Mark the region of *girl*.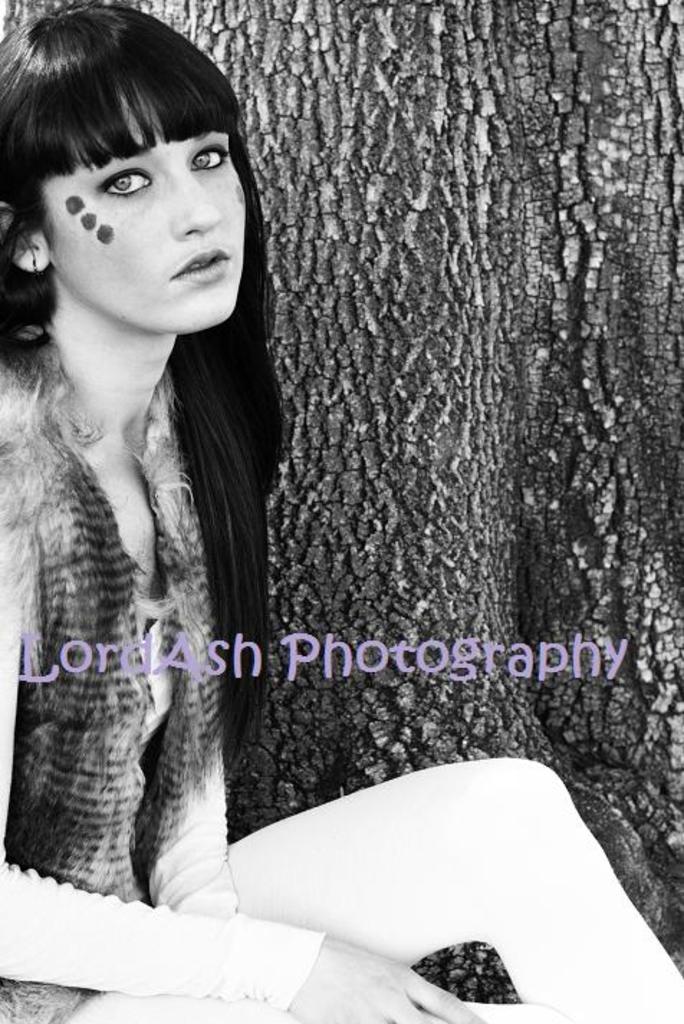
Region: <bbox>0, 4, 683, 1023</bbox>.
